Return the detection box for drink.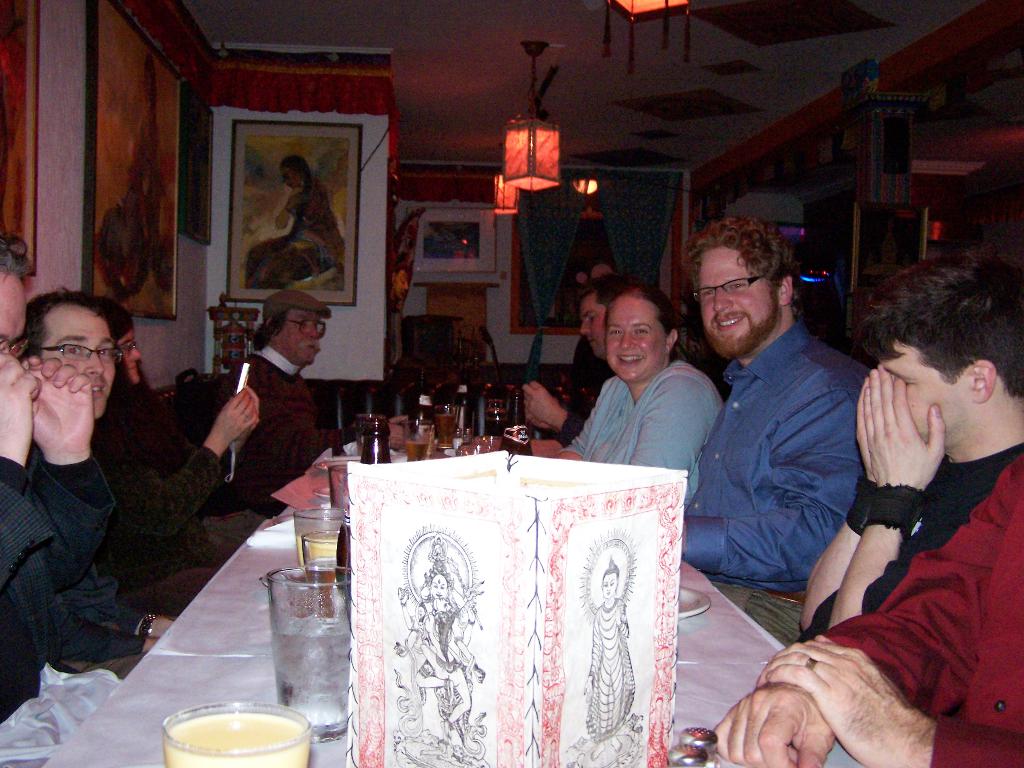
[163,713,311,767].
